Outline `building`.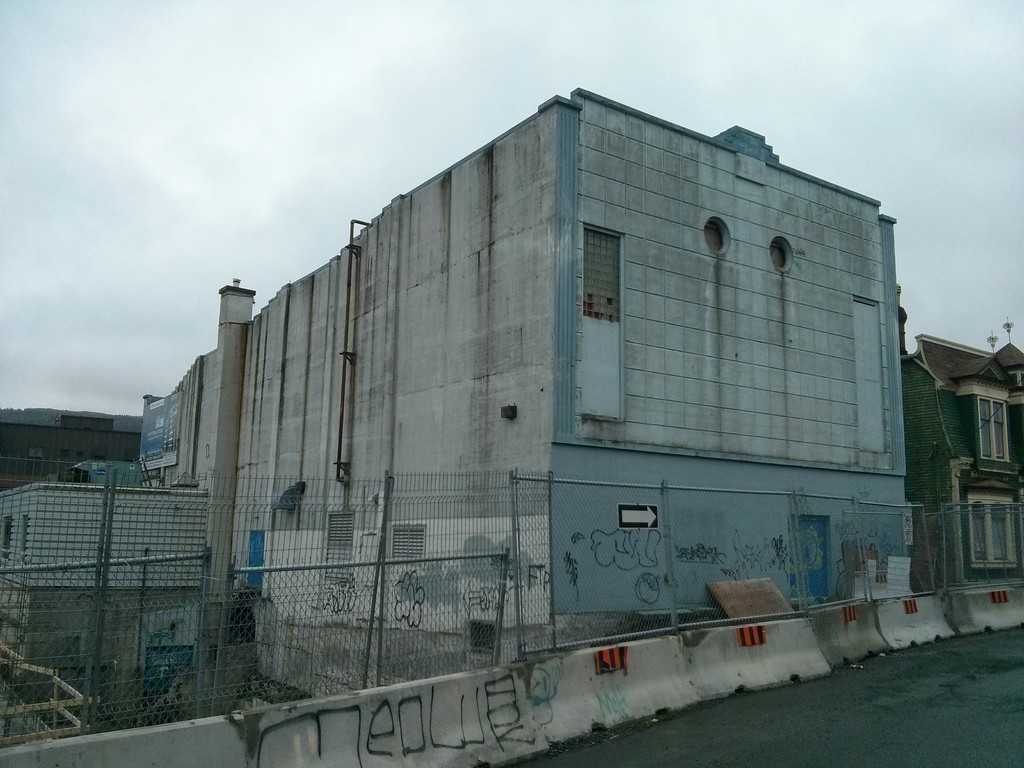
Outline: [140, 81, 904, 653].
